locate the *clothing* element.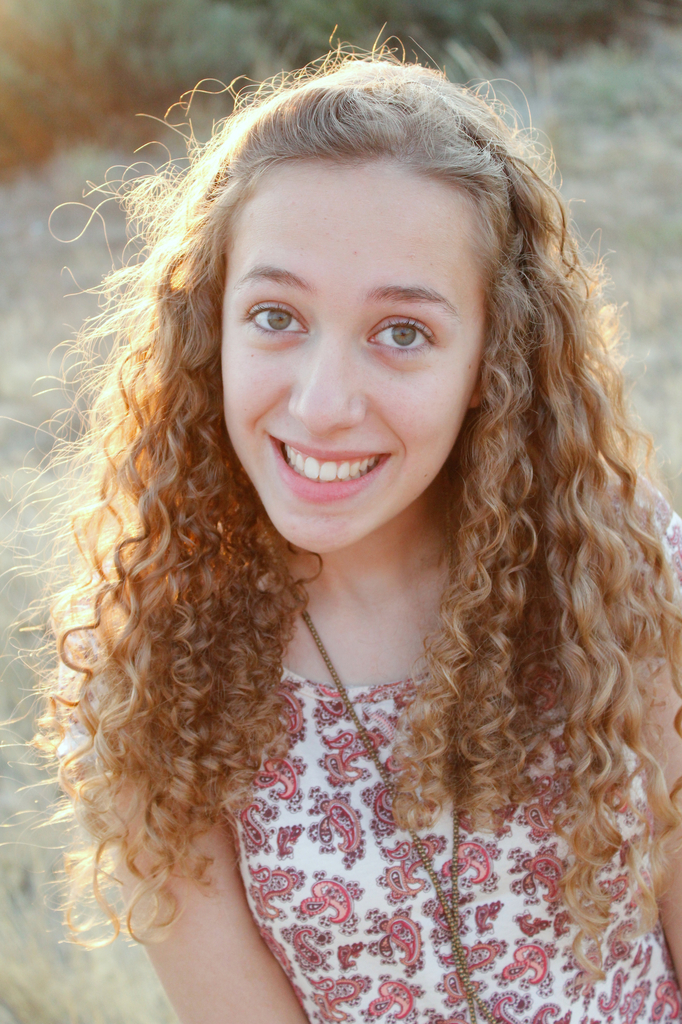
Element bbox: (left=216, top=470, right=681, bottom=1023).
